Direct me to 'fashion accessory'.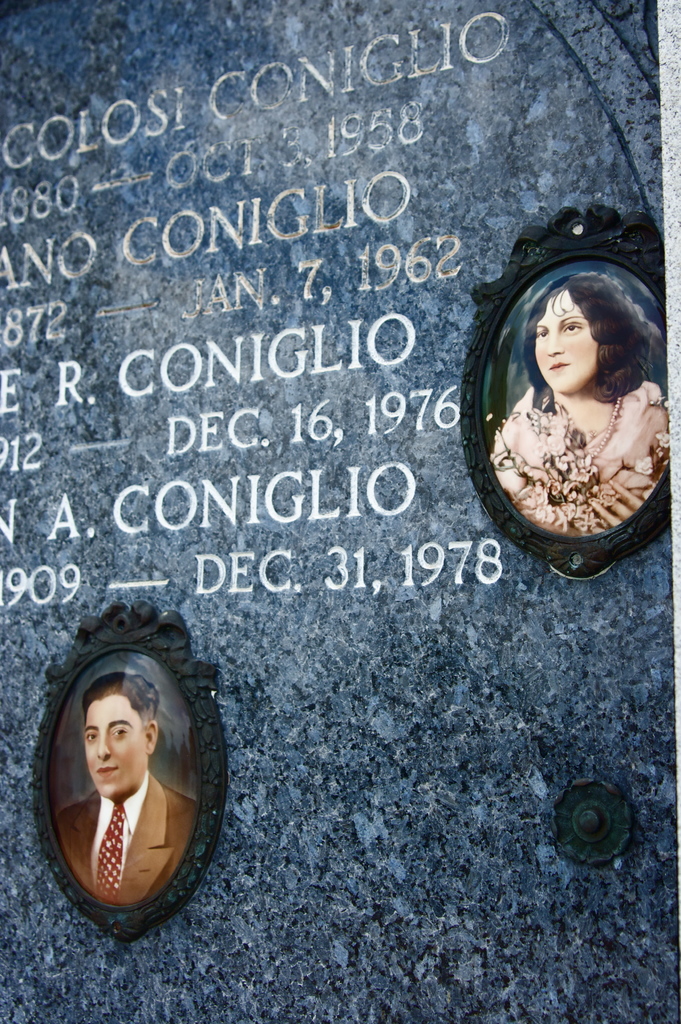
Direction: (591, 397, 622, 455).
